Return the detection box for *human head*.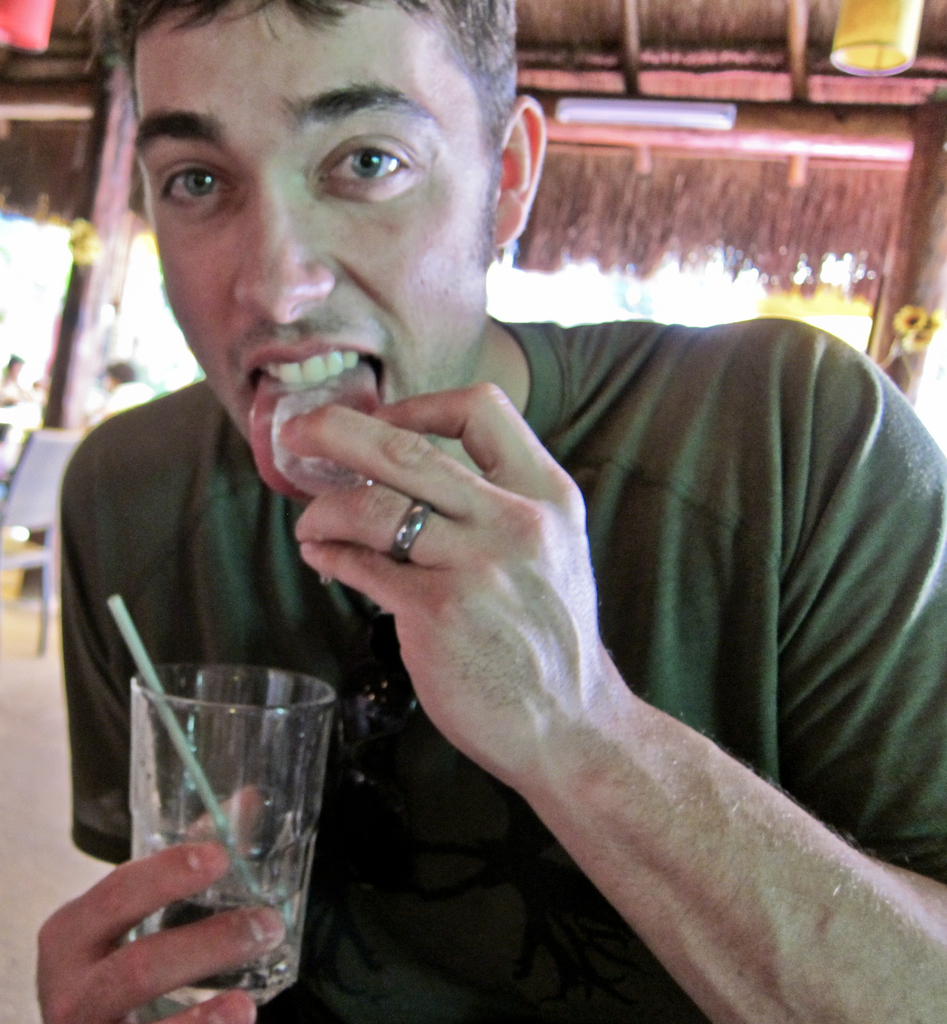
pyautogui.locateOnScreen(113, 1, 544, 409).
